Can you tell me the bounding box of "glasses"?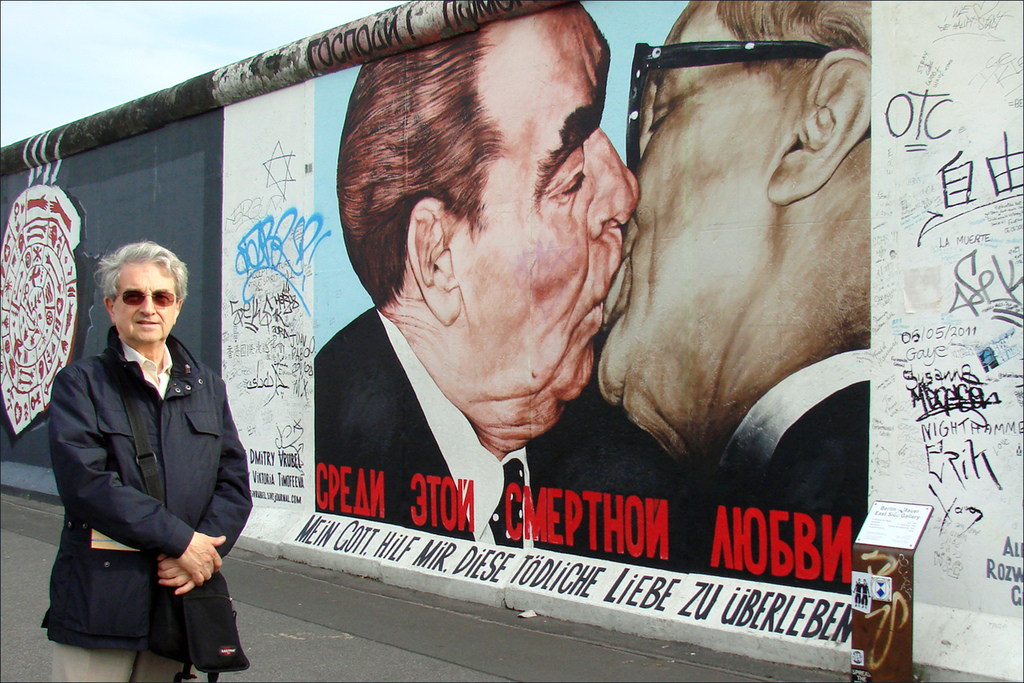
<region>113, 291, 179, 306</region>.
